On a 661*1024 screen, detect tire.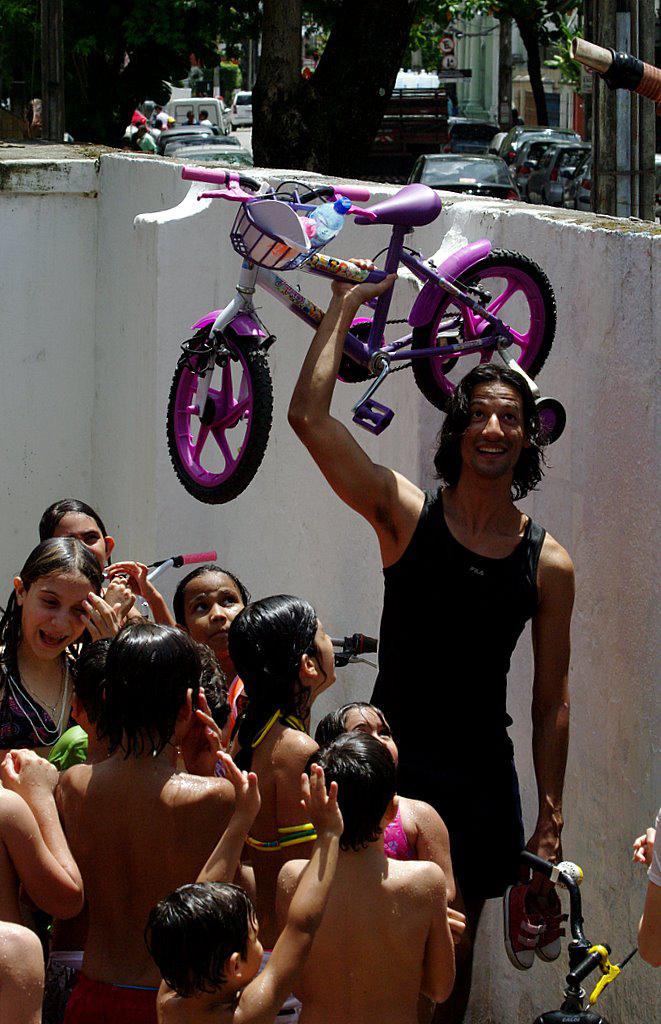
left=399, top=243, right=543, bottom=396.
